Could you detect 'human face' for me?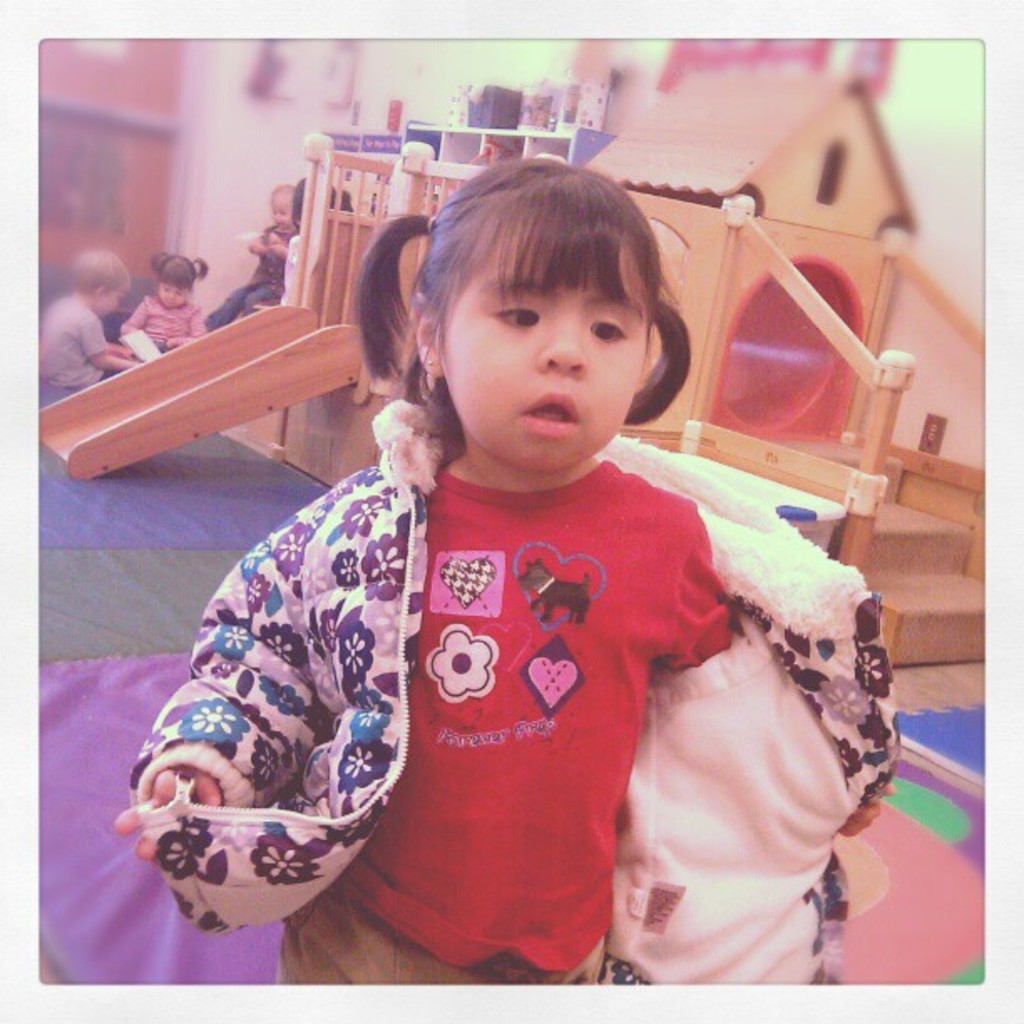
Detection result: 433/273/651/467.
